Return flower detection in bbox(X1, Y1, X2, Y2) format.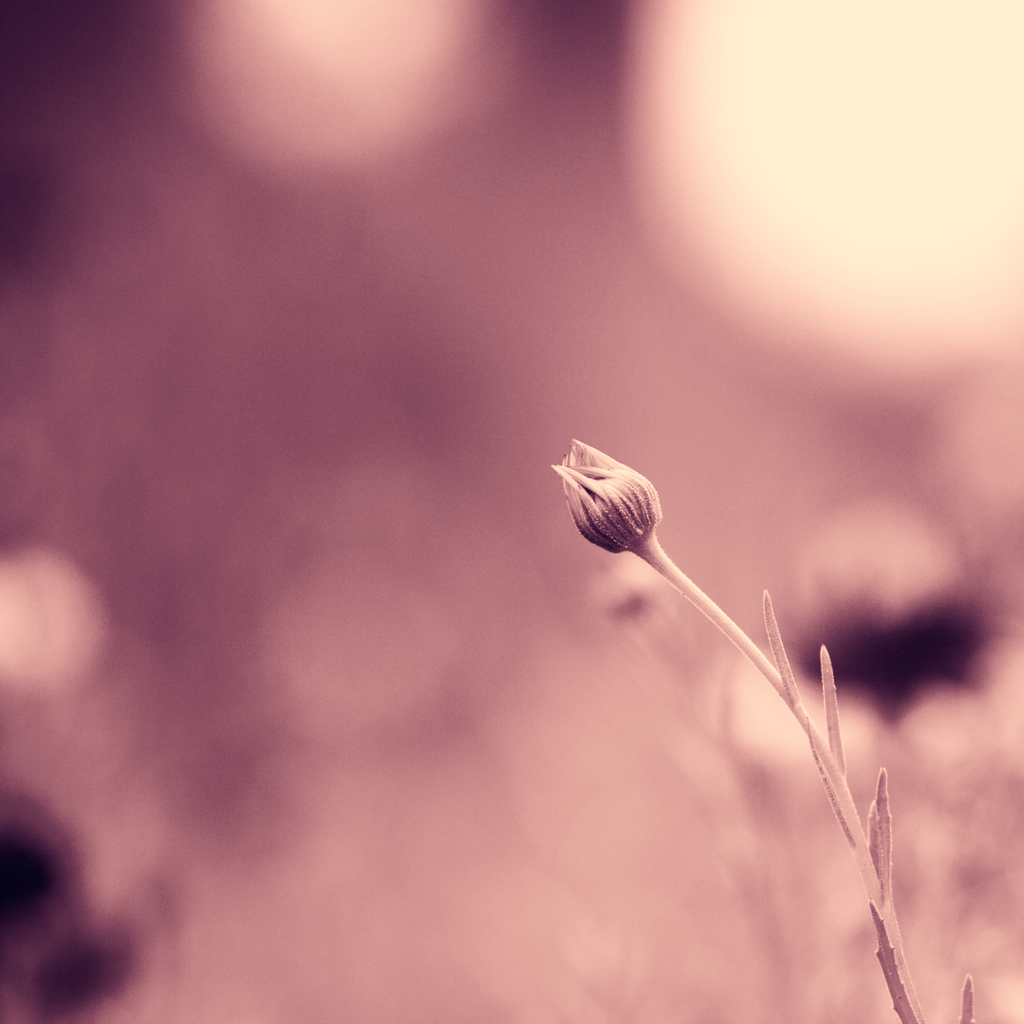
bbox(544, 435, 658, 557).
